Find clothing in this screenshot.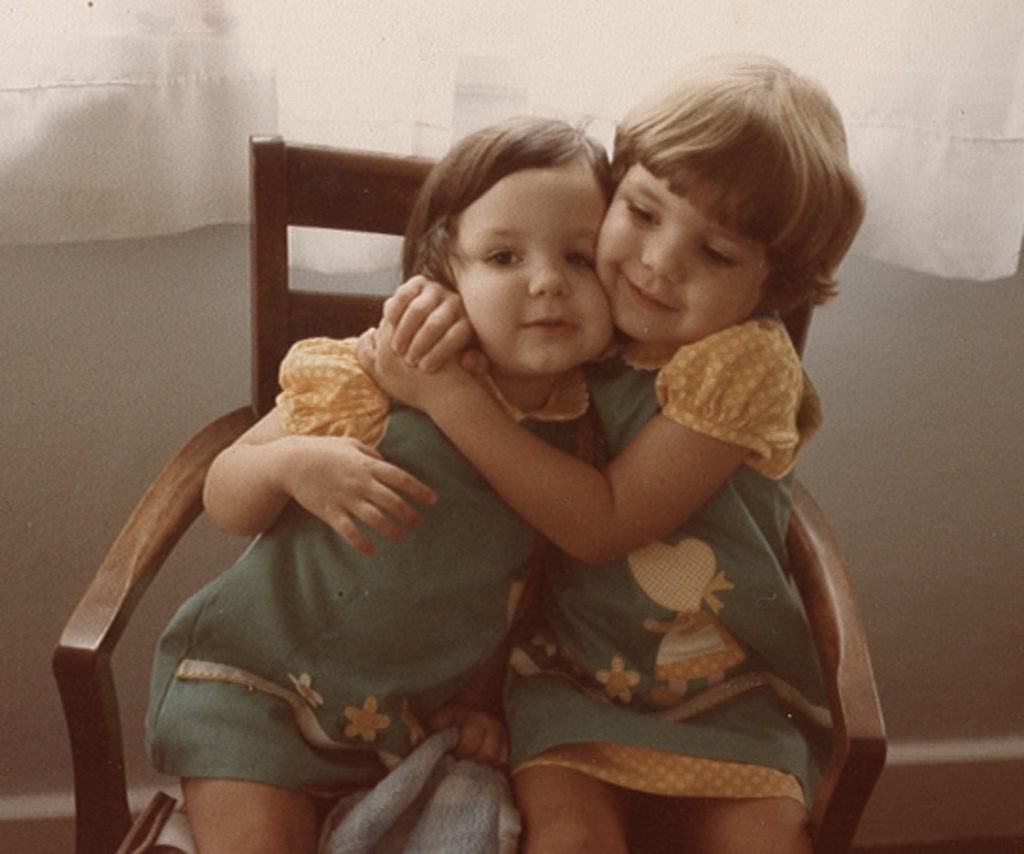
The bounding box for clothing is left=500, top=313, right=818, bottom=805.
